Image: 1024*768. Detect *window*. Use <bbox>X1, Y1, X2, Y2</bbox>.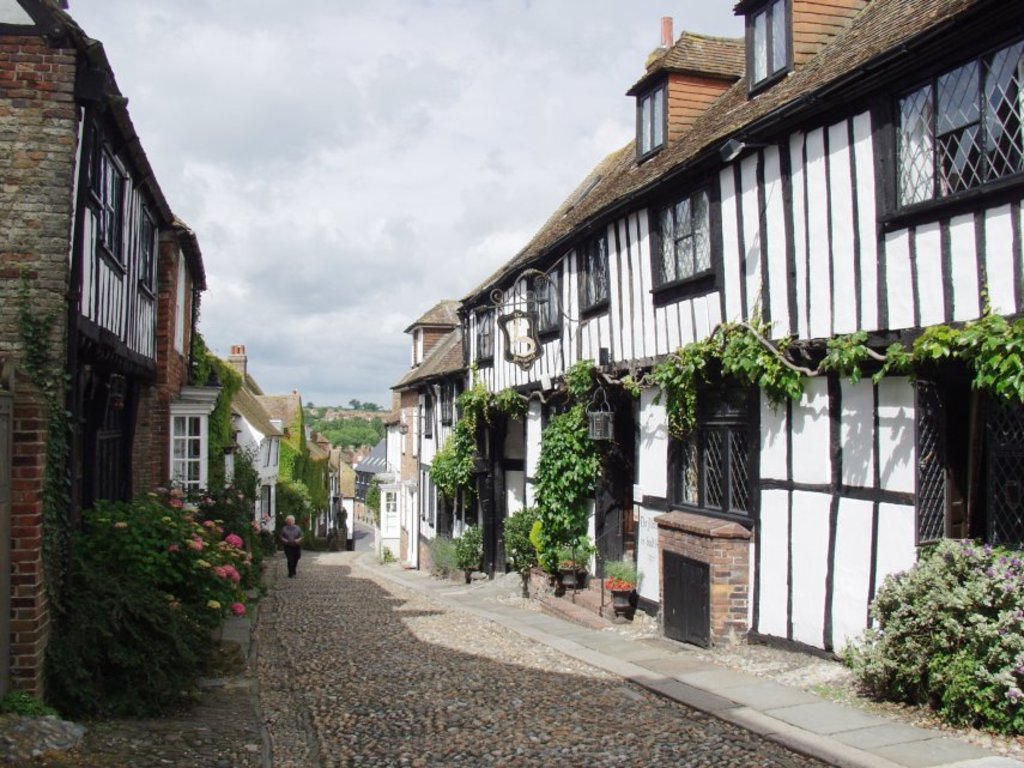
<bbox>122, 208, 163, 365</bbox>.
